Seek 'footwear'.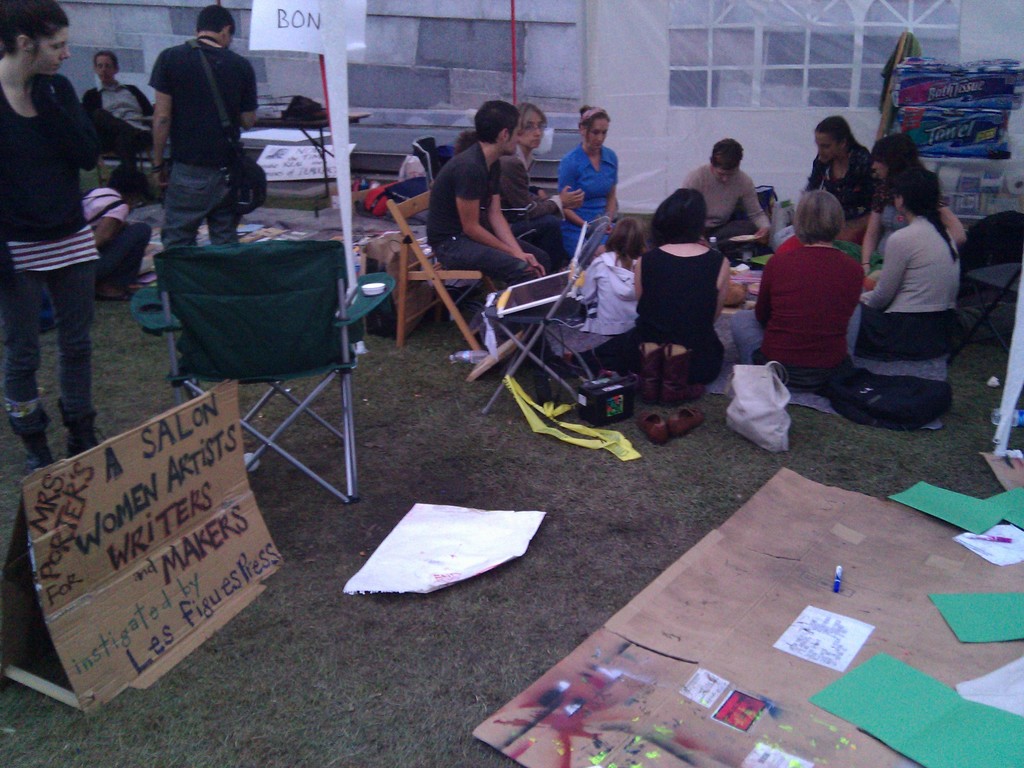
<bbox>10, 406, 56, 474</bbox>.
